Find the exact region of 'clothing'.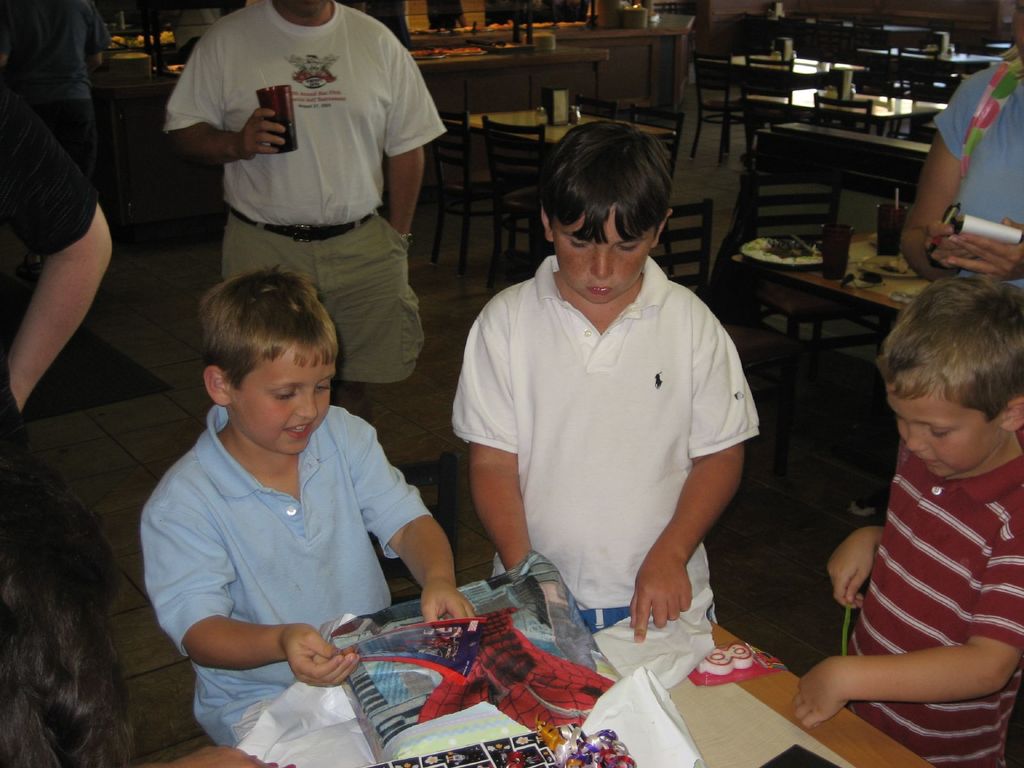
Exact region: <bbox>0, 95, 103, 221</bbox>.
